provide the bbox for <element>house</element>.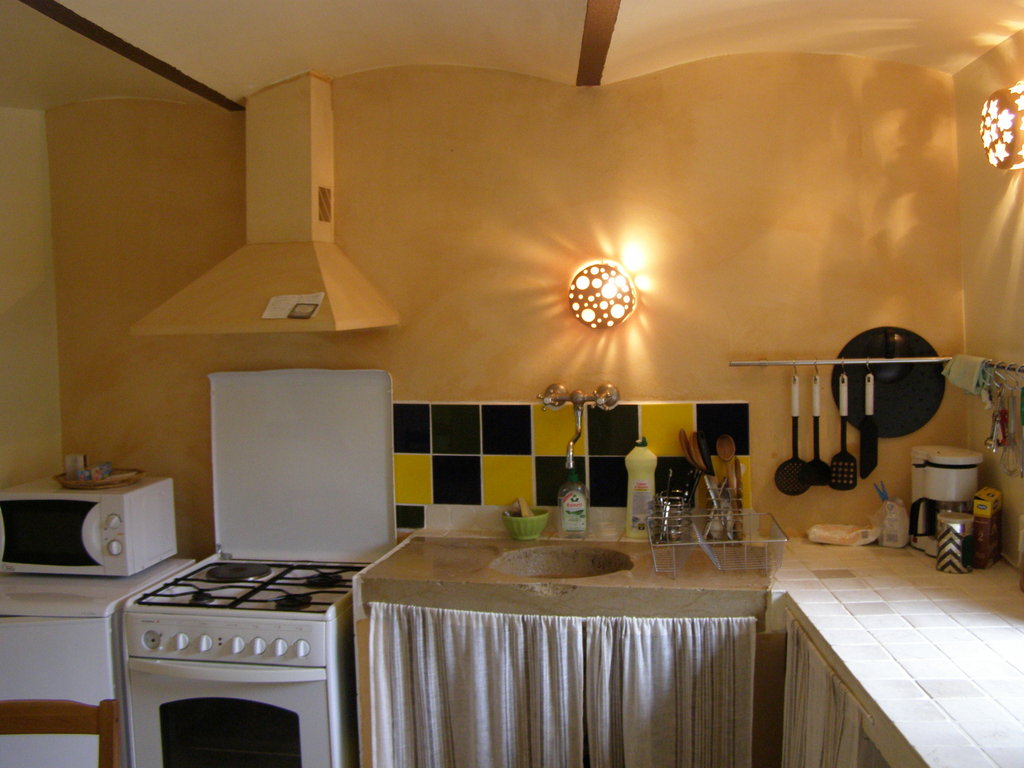
box(5, 0, 1023, 747).
